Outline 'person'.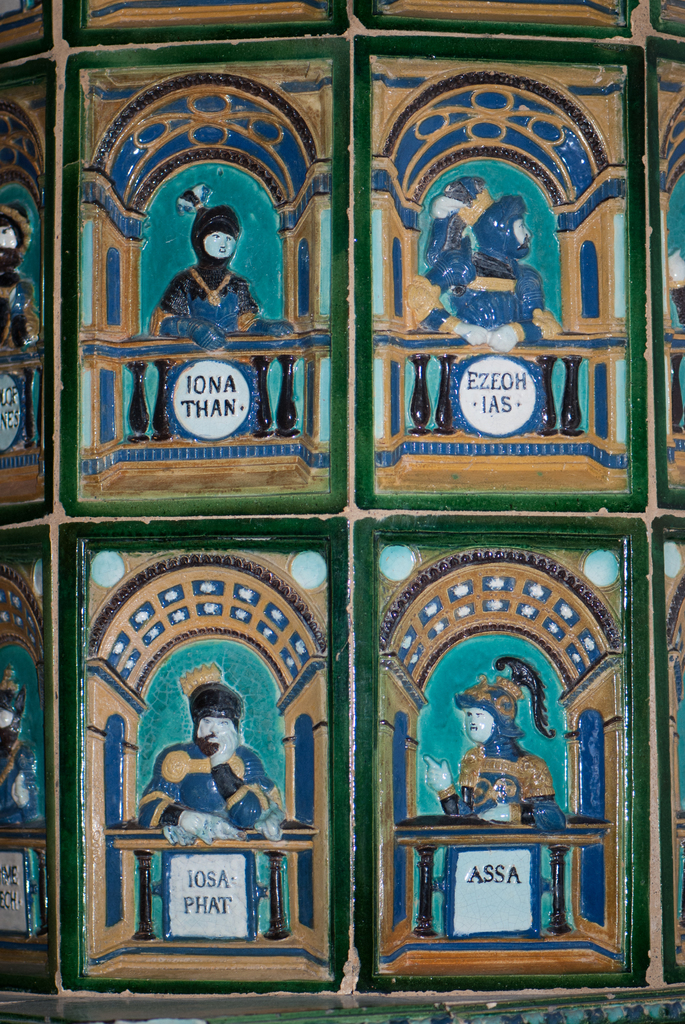
Outline: 133:679:287:845.
